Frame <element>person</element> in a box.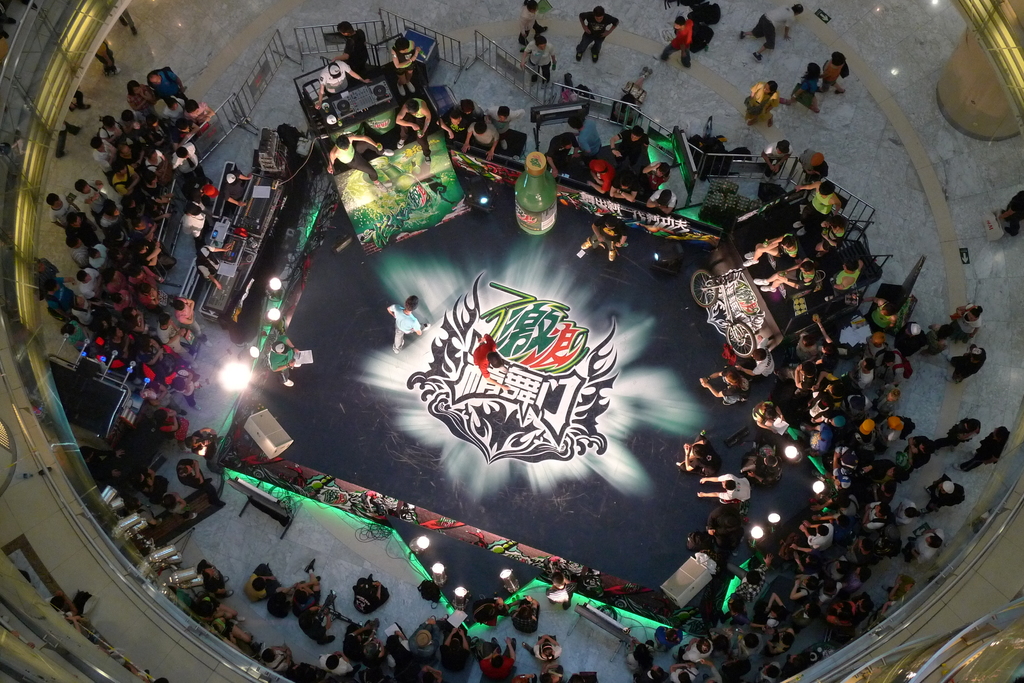
bbox(436, 108, 470, 140).
